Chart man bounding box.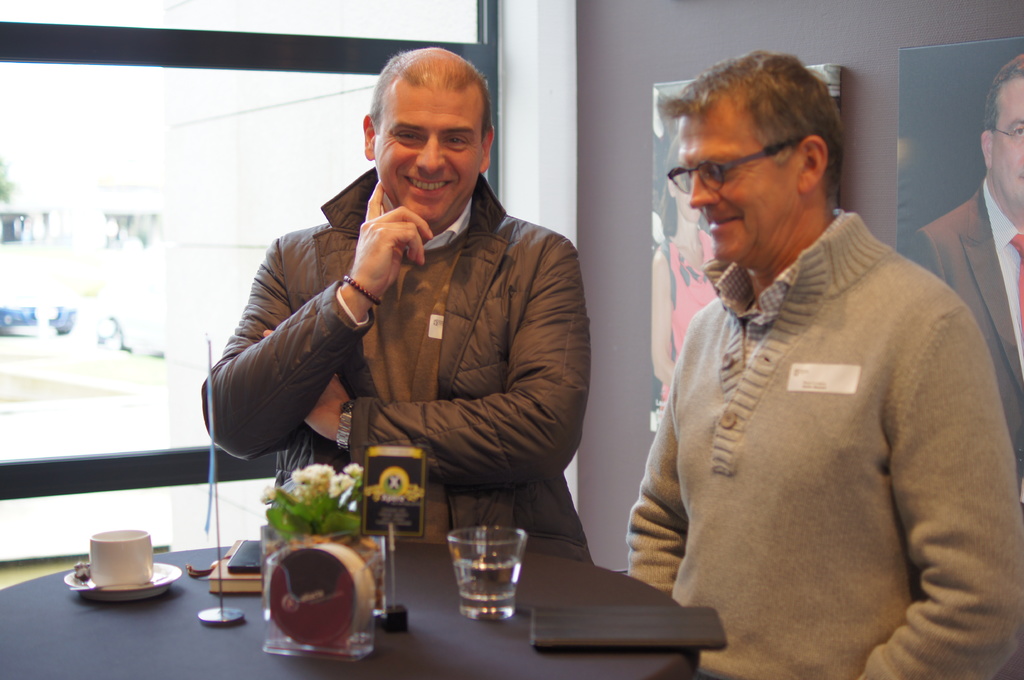
Charted: <bbox>905, 56, 1023, 477</bbox>.
